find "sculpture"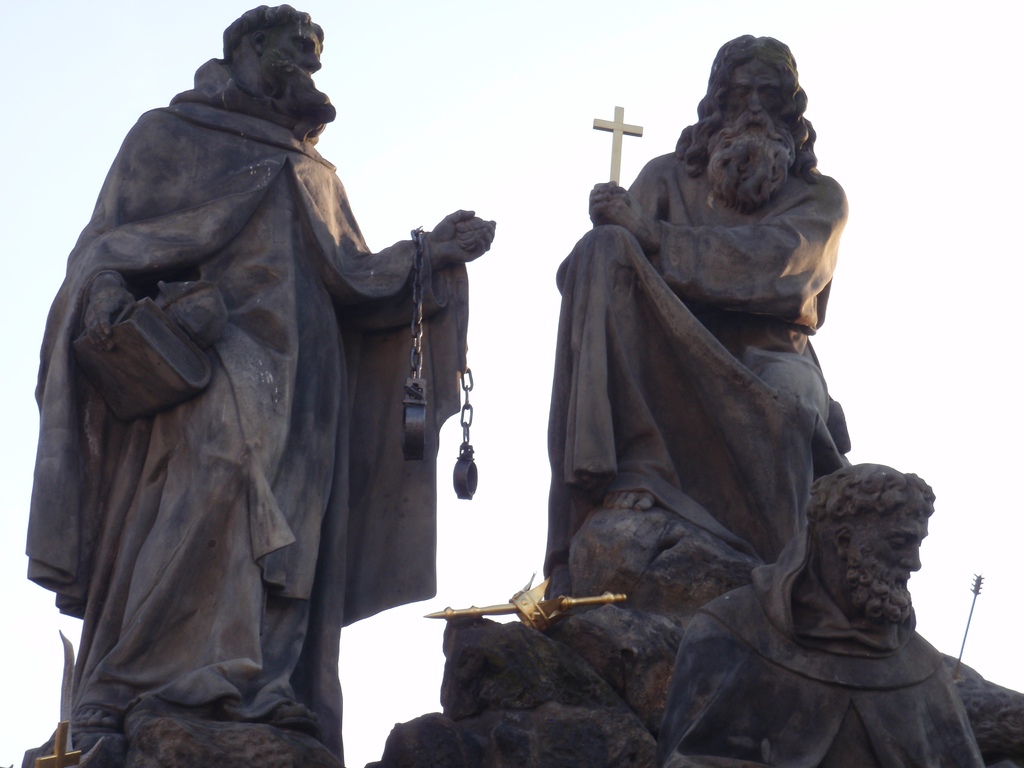
l=532, t=36, r=841, b=580
